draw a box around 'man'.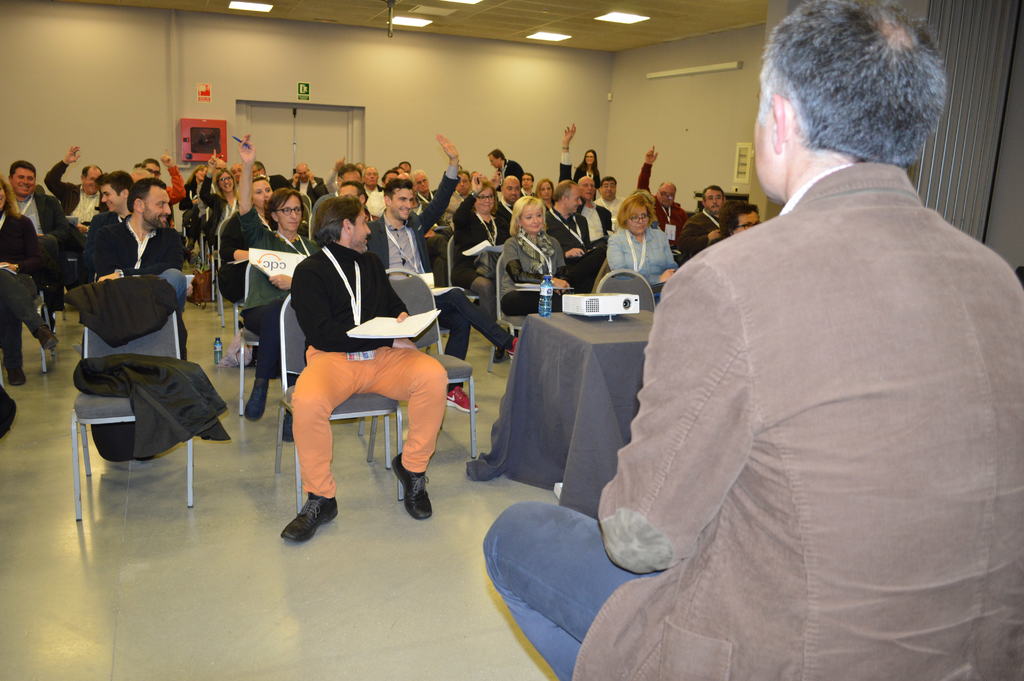
{"x1": 547, "y1": 179, "x2": 612, "y2": 284}.
